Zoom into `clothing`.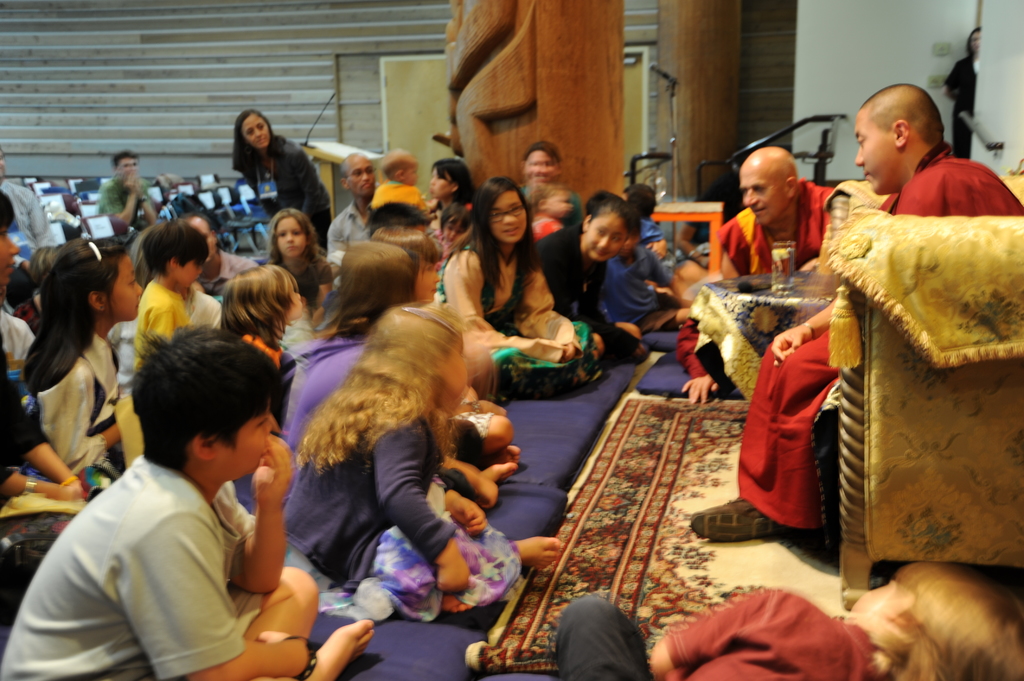
Zoom target: (529, 214, 627, 355).
